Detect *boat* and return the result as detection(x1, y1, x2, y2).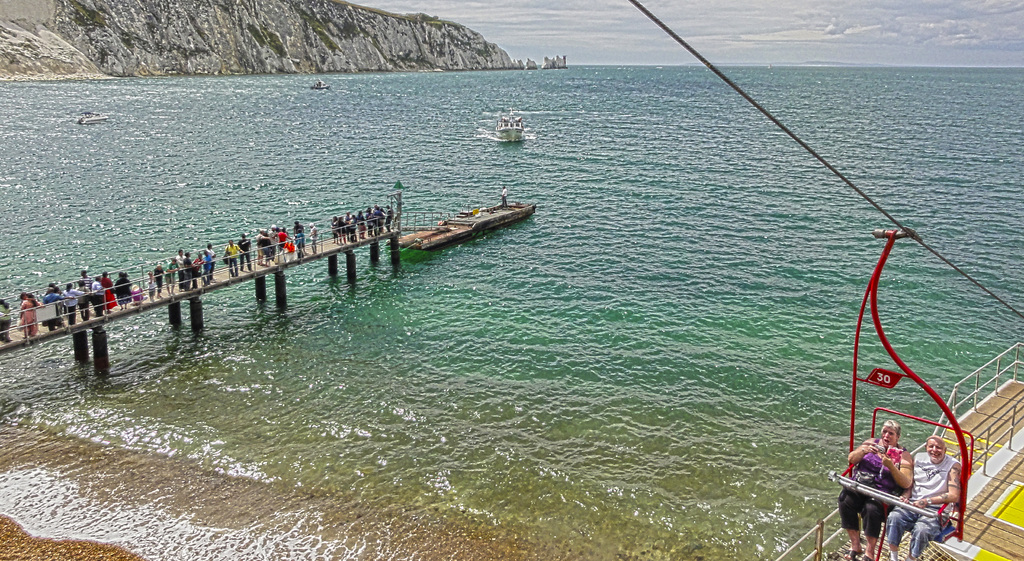
detection(79, 109, 110, 124).
